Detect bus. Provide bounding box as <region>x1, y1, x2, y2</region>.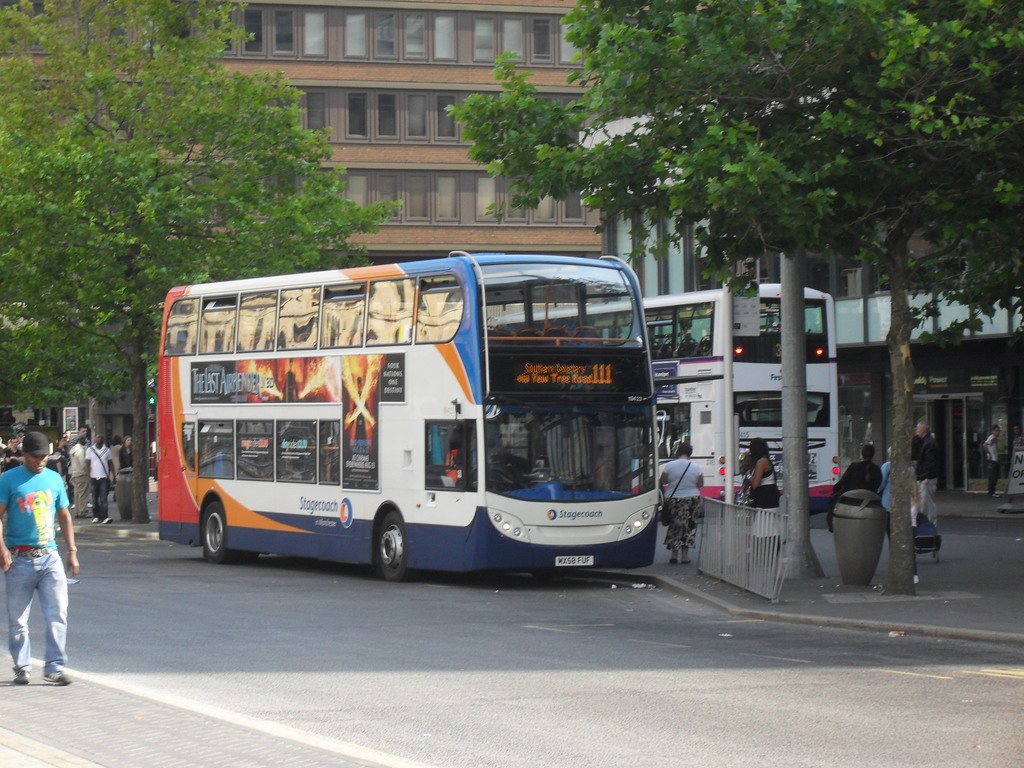
<region>160, 248, 672, 582</region>.
